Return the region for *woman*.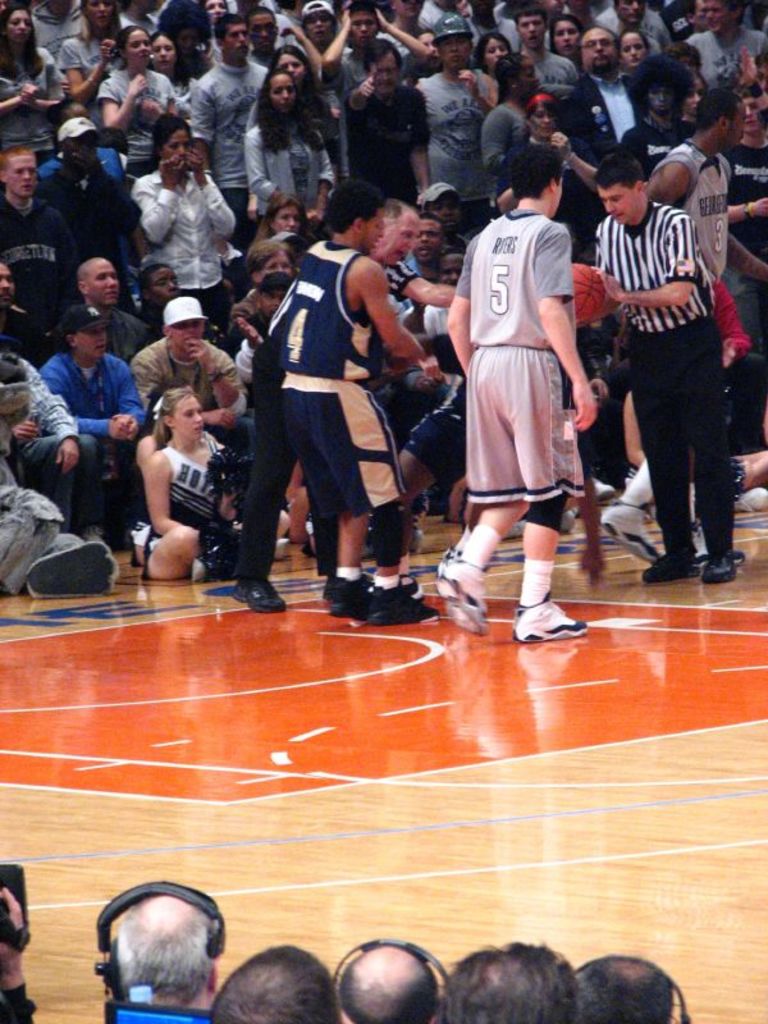
479 51 541 180.
